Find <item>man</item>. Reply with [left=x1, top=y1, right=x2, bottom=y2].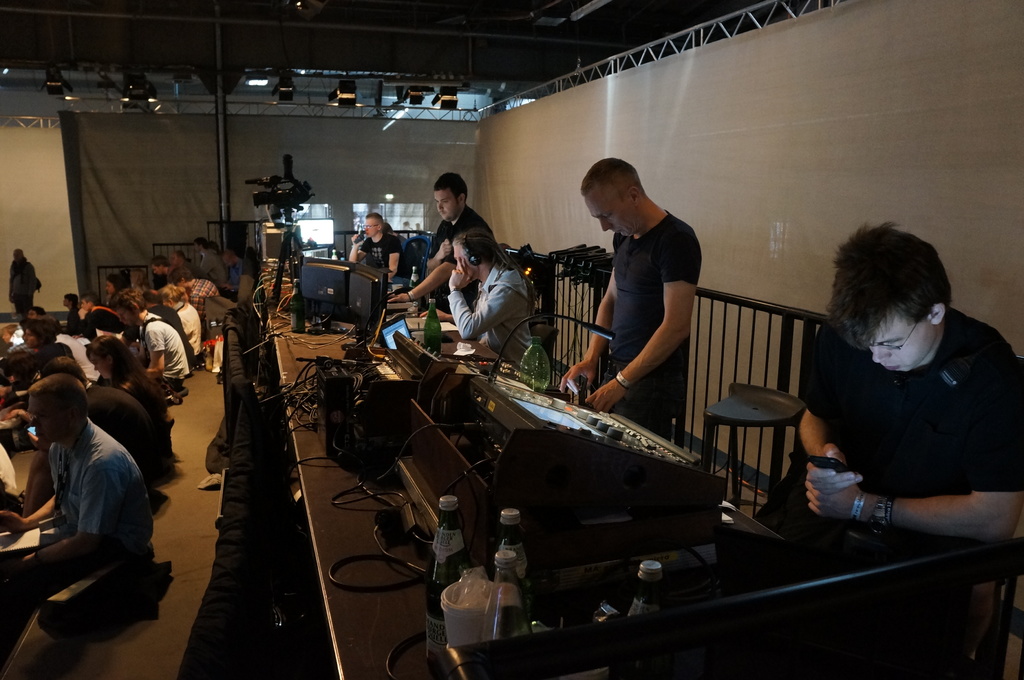
[left=424, top=171, right=492, bottom=312].
